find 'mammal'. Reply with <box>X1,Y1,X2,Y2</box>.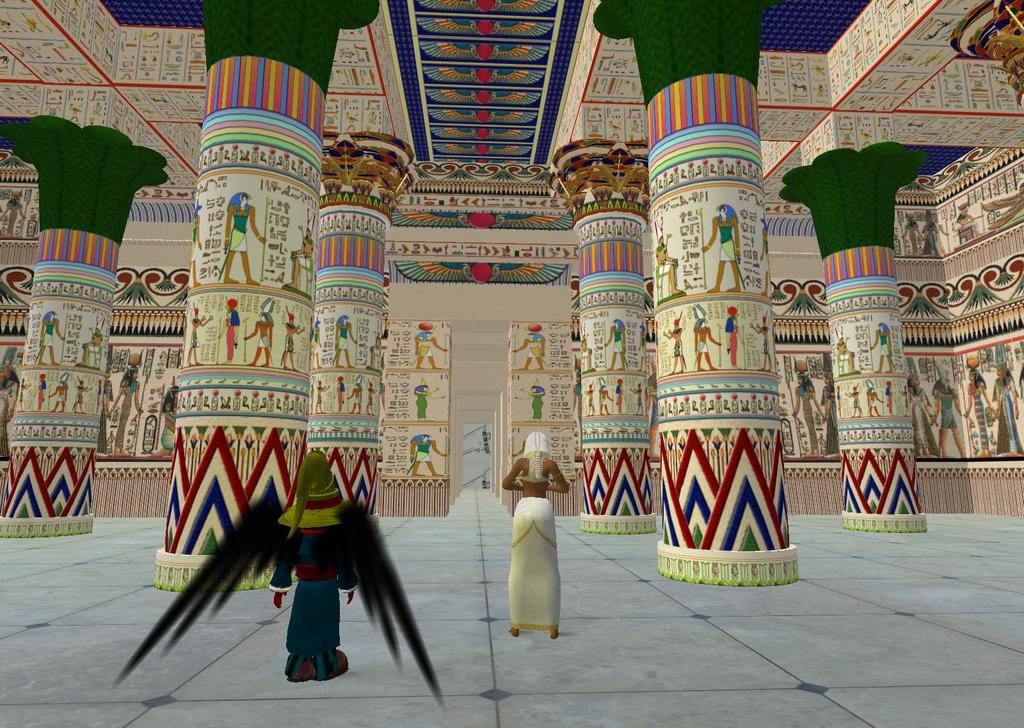
<box>6,192,28,237</box>.
